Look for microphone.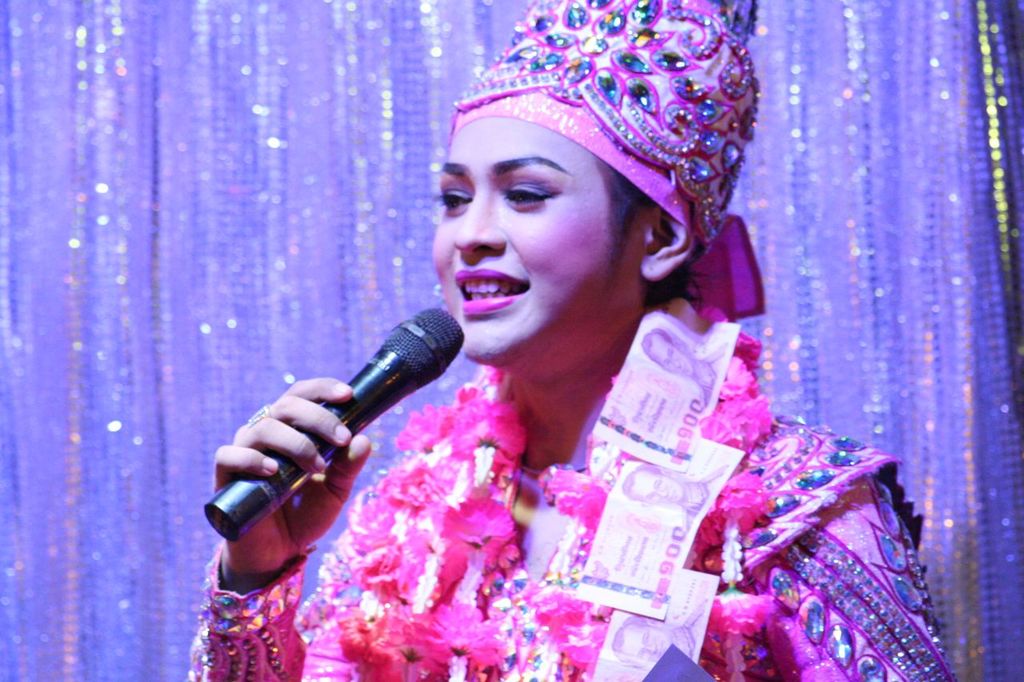
Found: bbox=(202, 322, 474, 540).
